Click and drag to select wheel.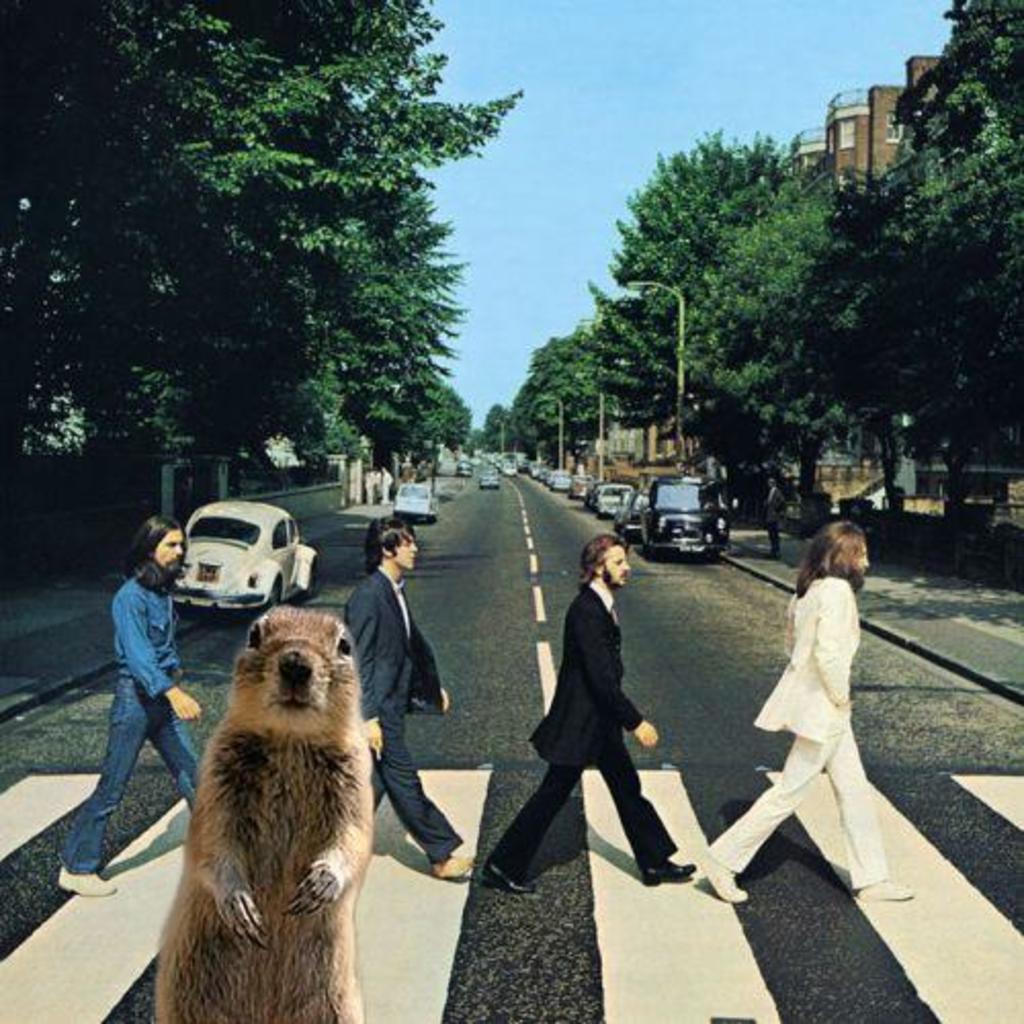
Selection: (x1=571, y1=494, x2=573, y2=504).
